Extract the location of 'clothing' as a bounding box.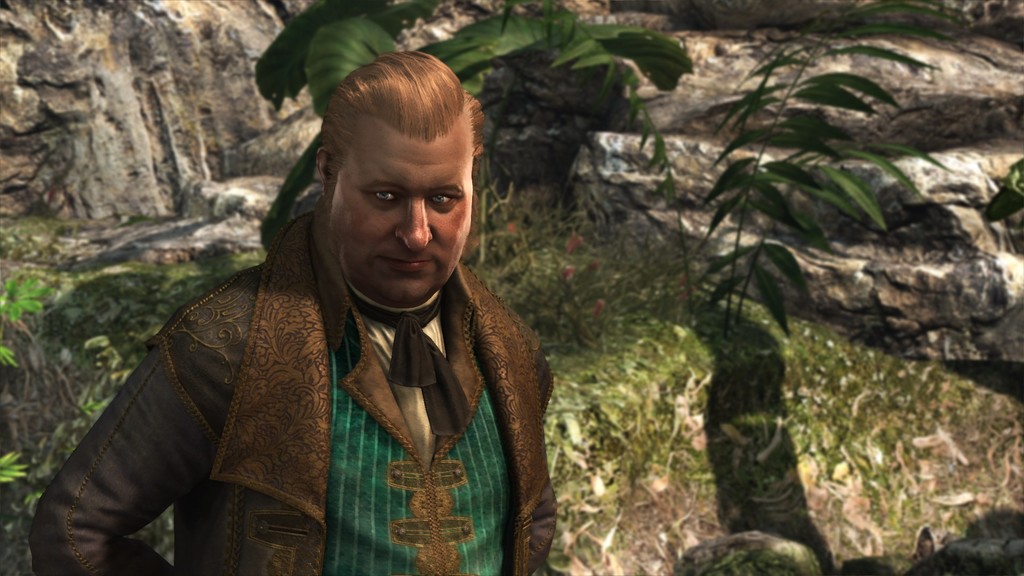
bbox=[54, 202, 565, 571].
